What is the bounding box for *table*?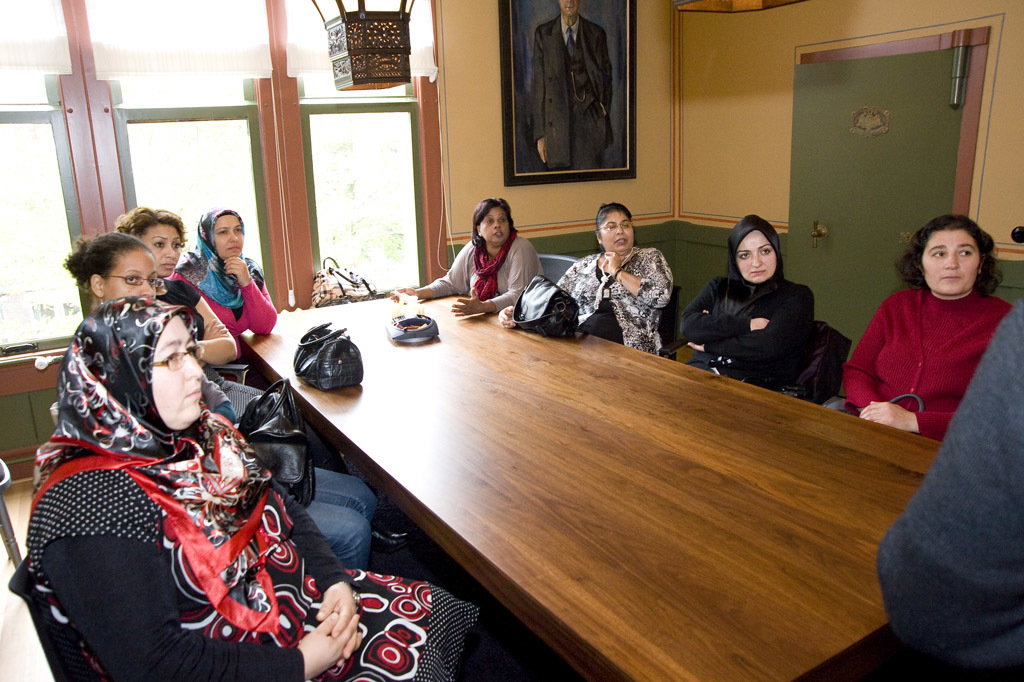
(x1=93, y1=265, x2=937, y2=681).
